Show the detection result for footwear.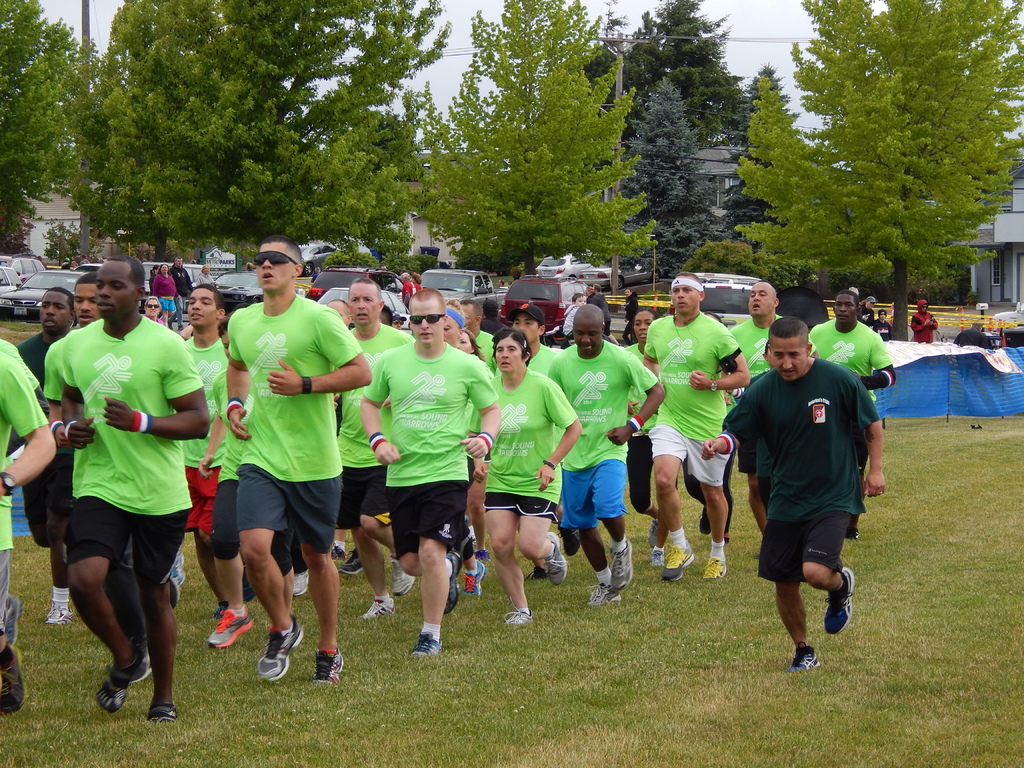
bbox(500, 596, 533, 625).
